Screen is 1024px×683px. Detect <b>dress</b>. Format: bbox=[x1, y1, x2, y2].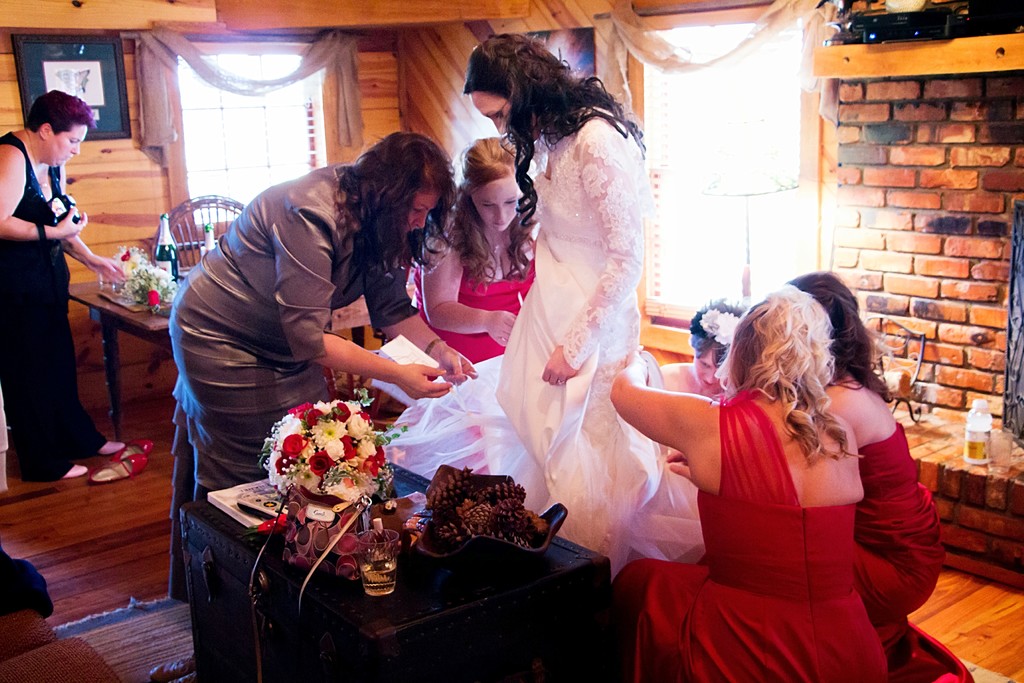
bbox=[166, 165, 420, 609].
